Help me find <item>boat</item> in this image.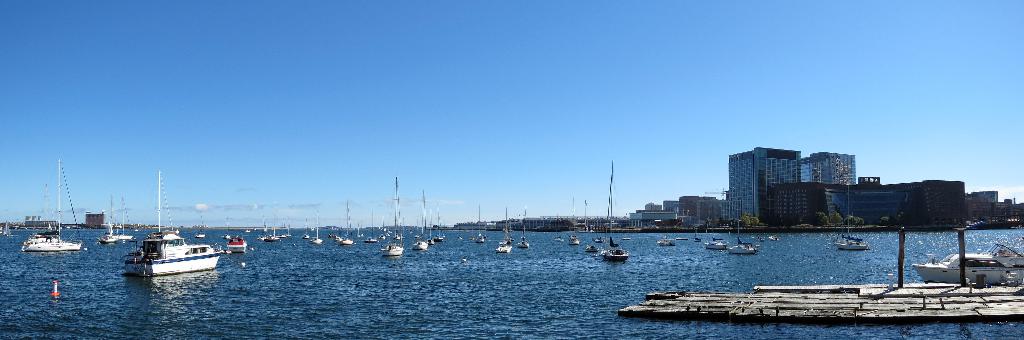
Found it: 21,159,81,253.
